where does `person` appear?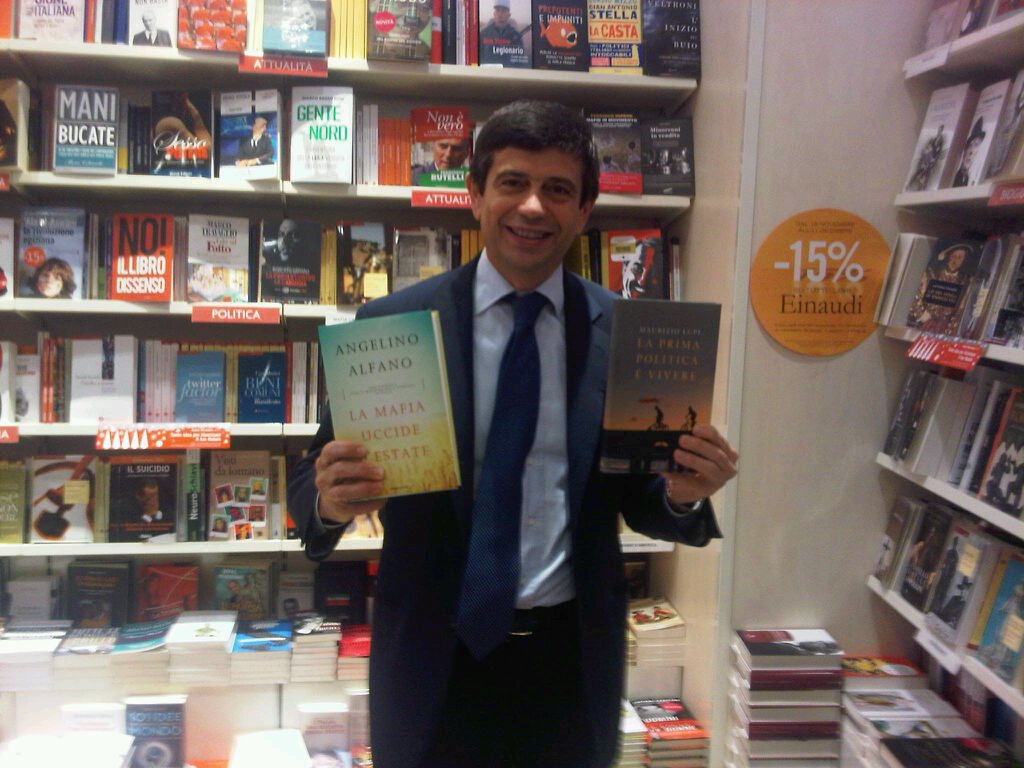
Appears at {"x1": 234, "y1": 115, "x2": 280, "y2": 167}.
